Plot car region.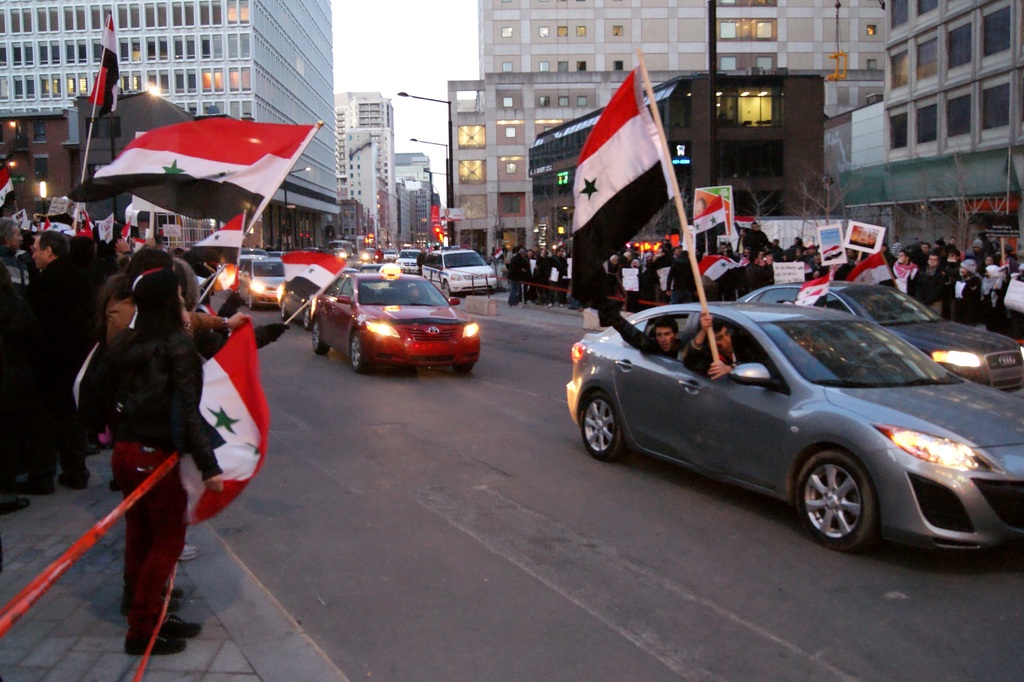
Plotted at {"left": 303, "top": 266, "right": 486, "bottom": 381}.
